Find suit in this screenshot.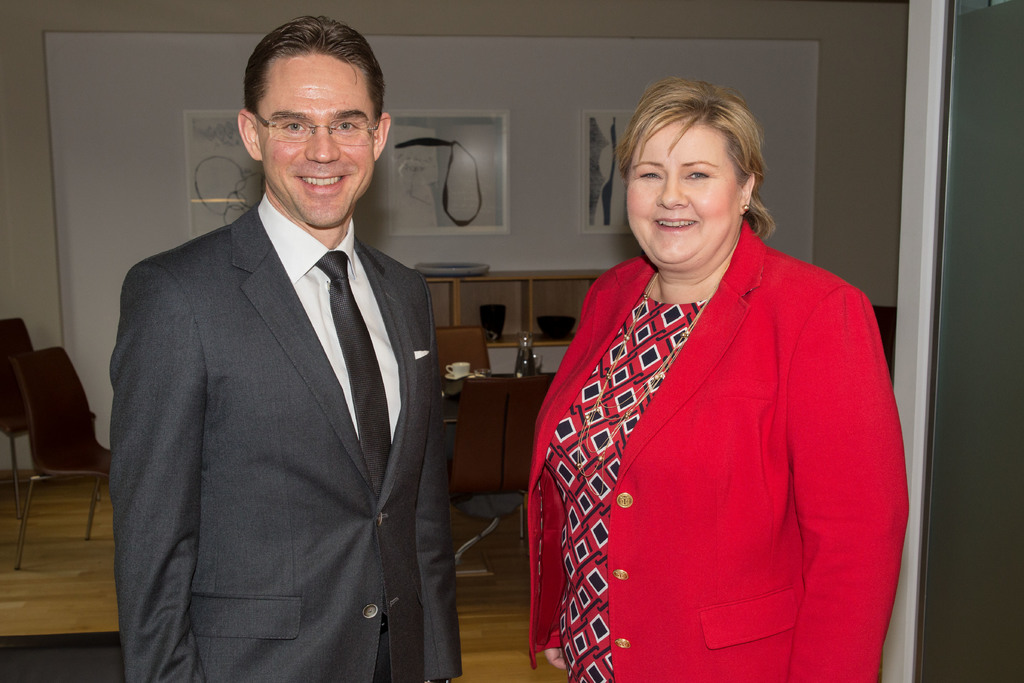
The bounding box for suit is (525, 219, 911, 682).
